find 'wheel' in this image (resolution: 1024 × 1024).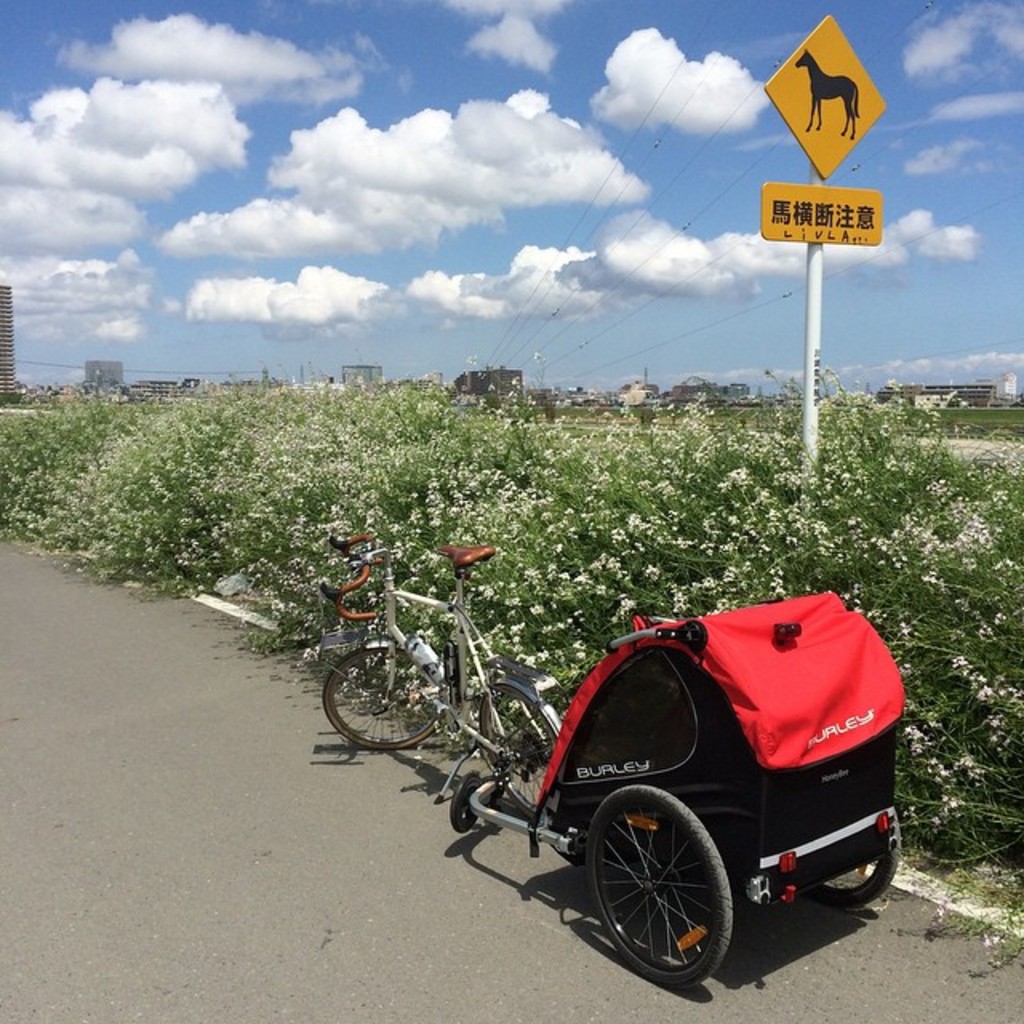
323:635:446:752.
